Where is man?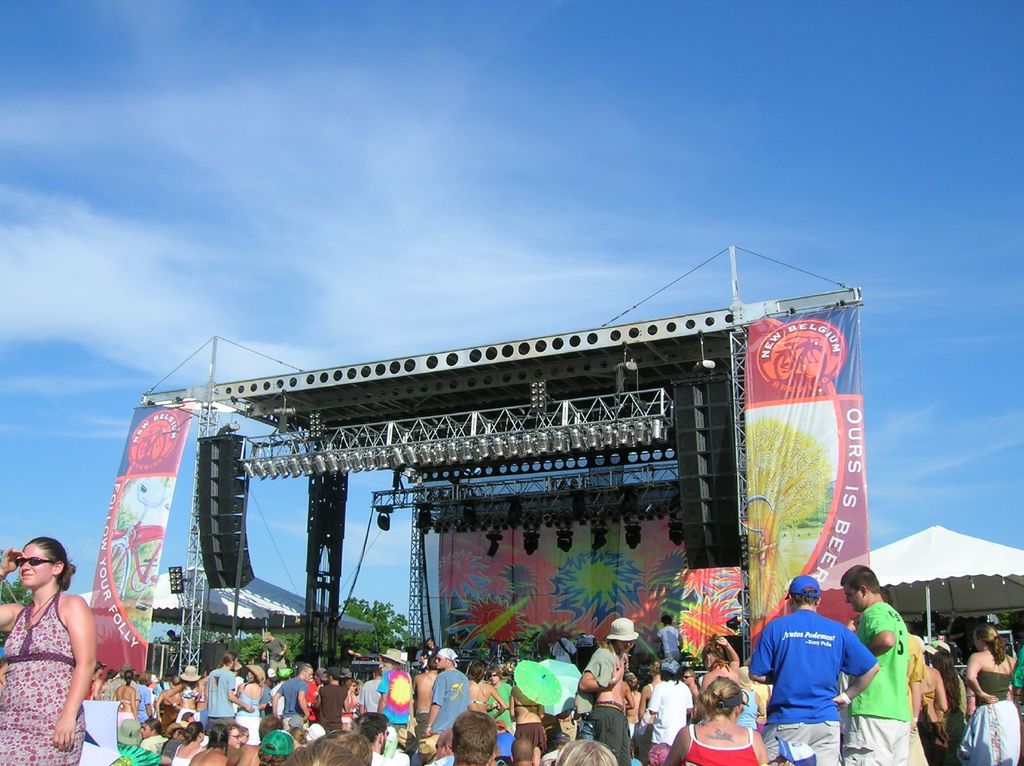
(x1=268, y1=662, x2=312, y2=736).
